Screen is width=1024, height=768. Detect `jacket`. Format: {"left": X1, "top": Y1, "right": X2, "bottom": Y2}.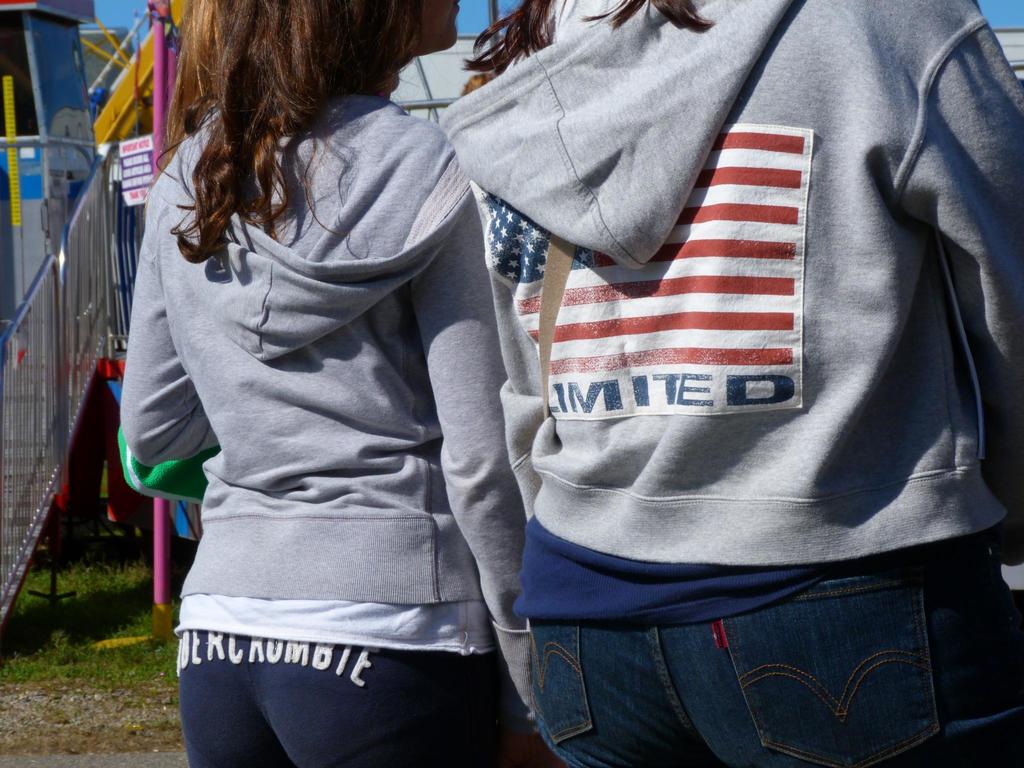
{"left": 89, "top": 99, "right": 552, "bottom": 724}.
